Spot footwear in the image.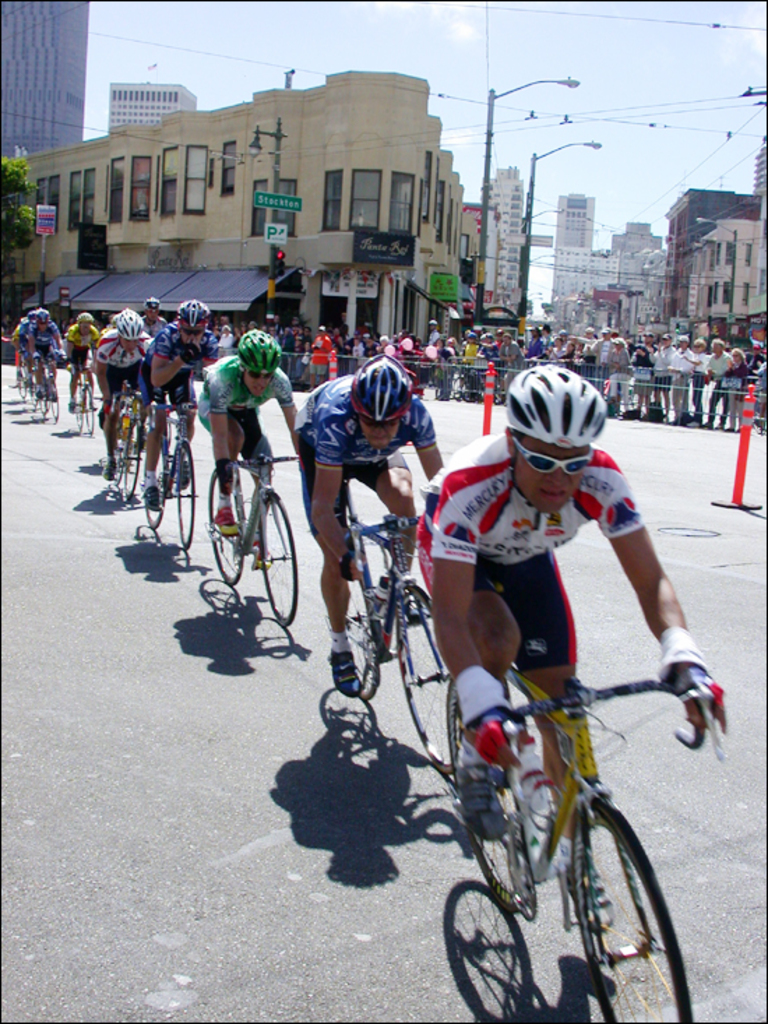
footwear found at <region>331, 648, 359, 696</region>.
